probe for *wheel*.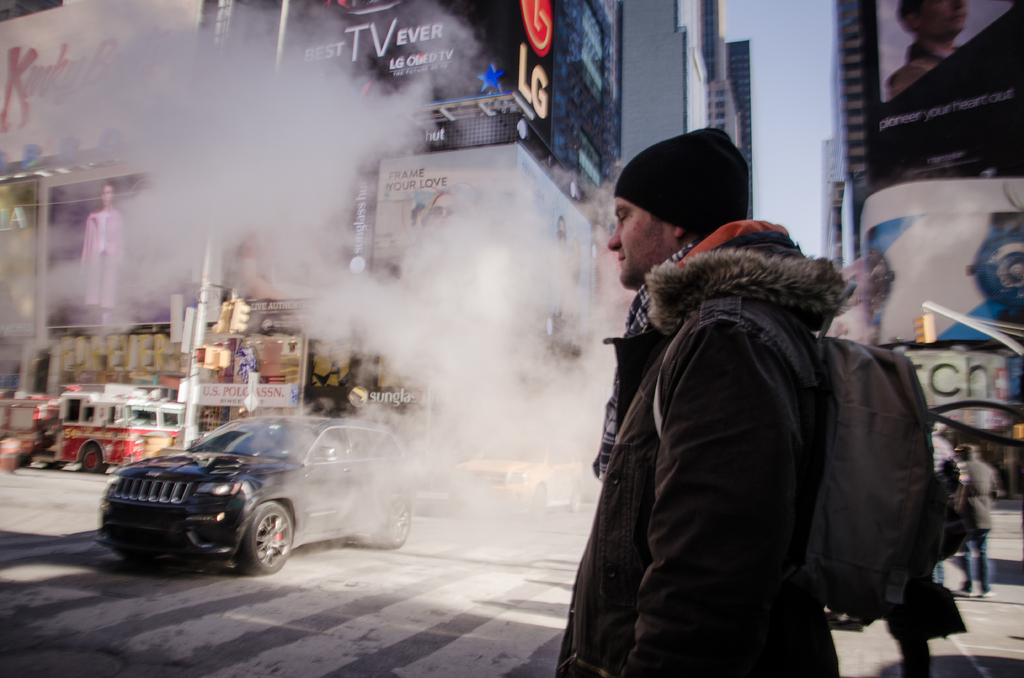
Probe result: bbox(240, 499, 295, 577).
